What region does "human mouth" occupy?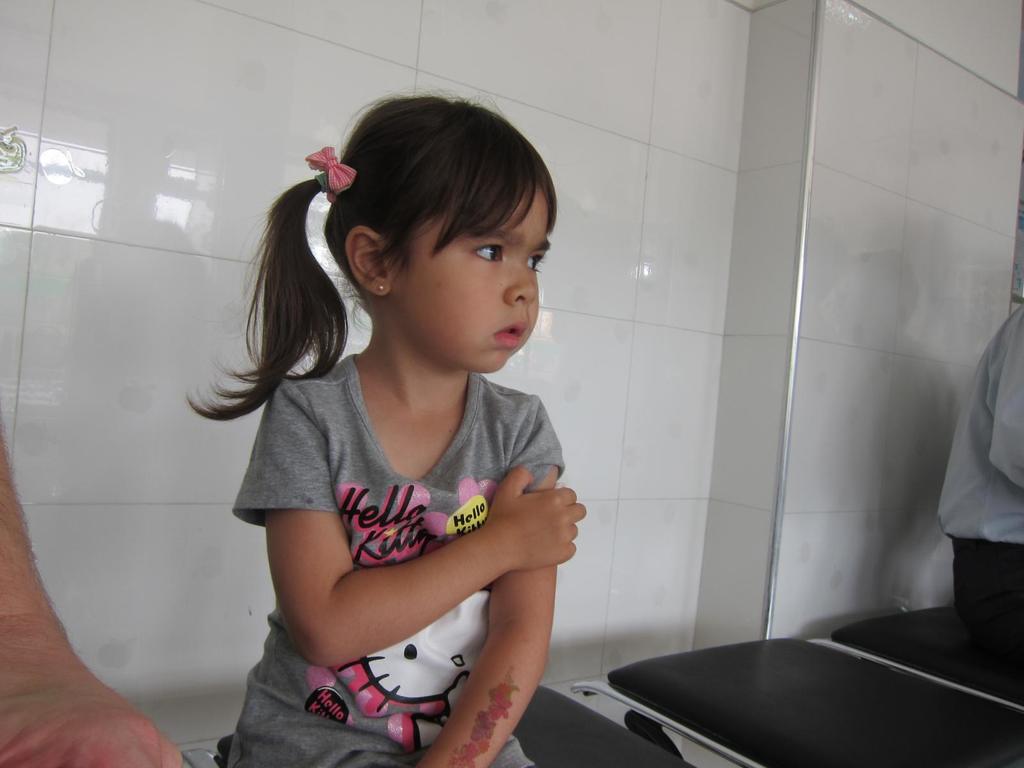
<bbox>493, 322, 524, 347</bbox>.
